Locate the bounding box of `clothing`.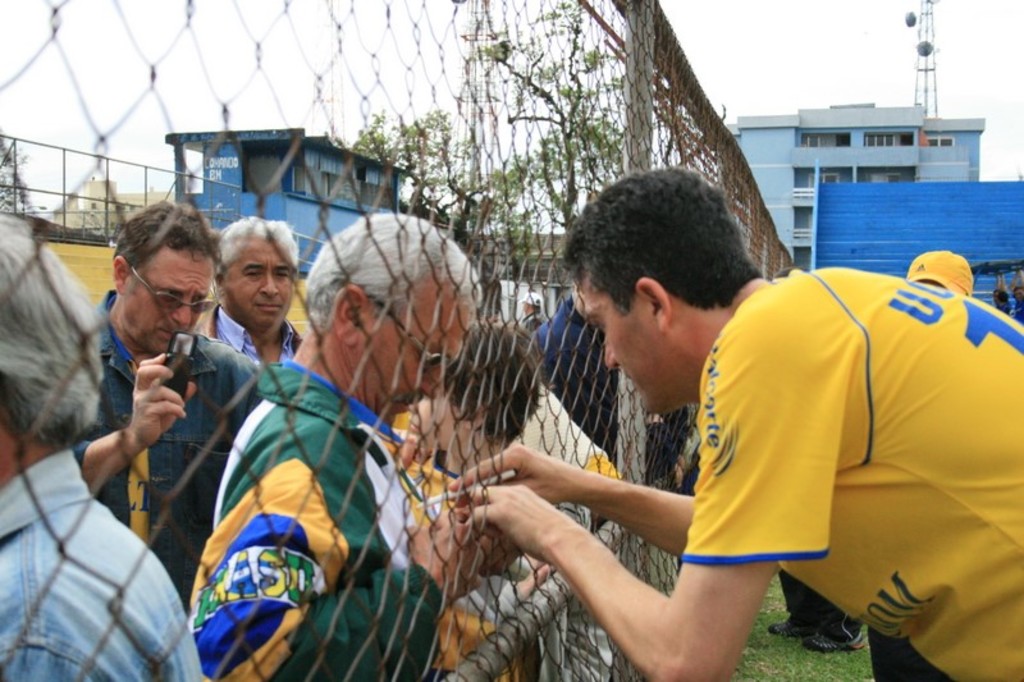
Bounding box: crop(200, 358, 511, 681).
